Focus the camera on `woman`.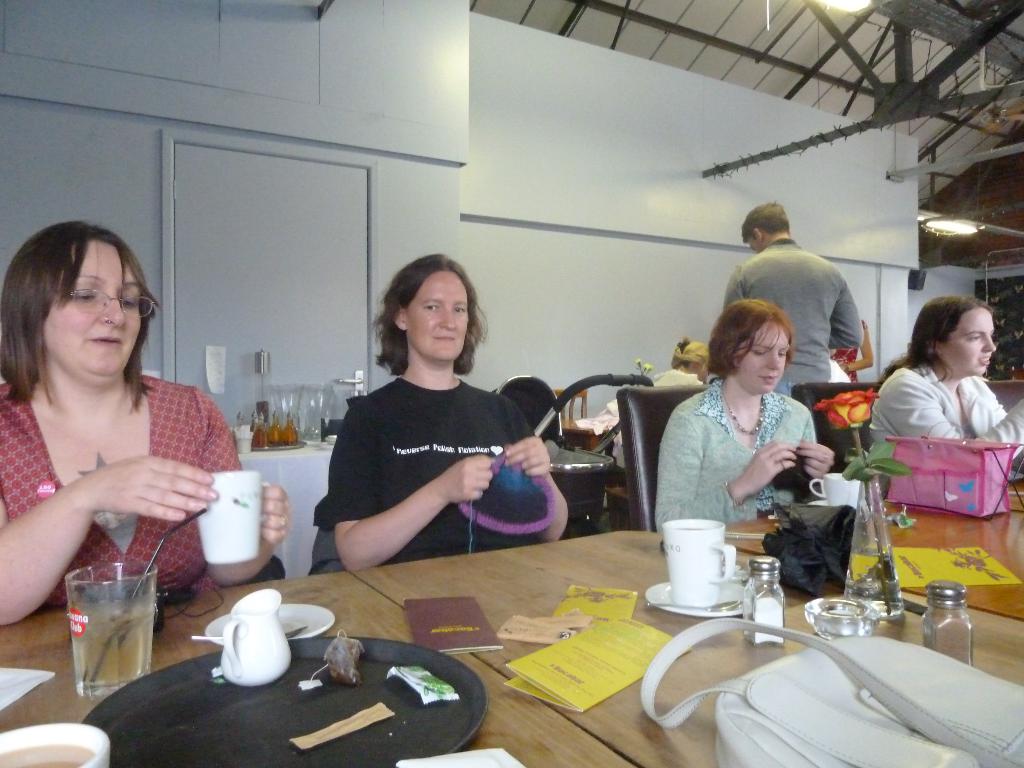
Focus region: x1=0 y1=202 x2=235 y2=657.
